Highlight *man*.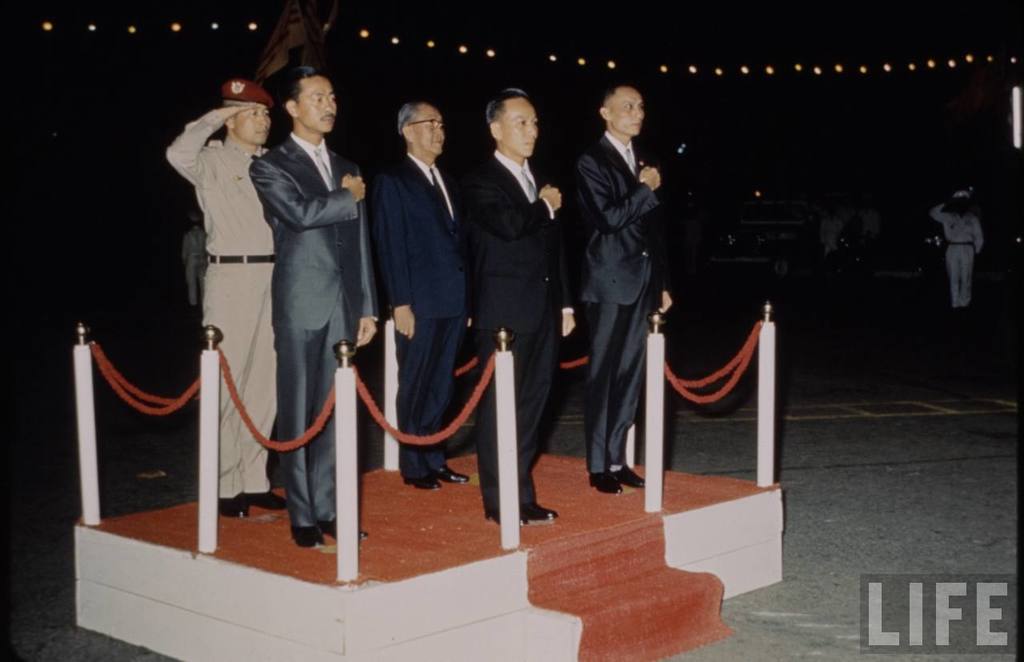
Highlighted region: [245,71,377,547].
